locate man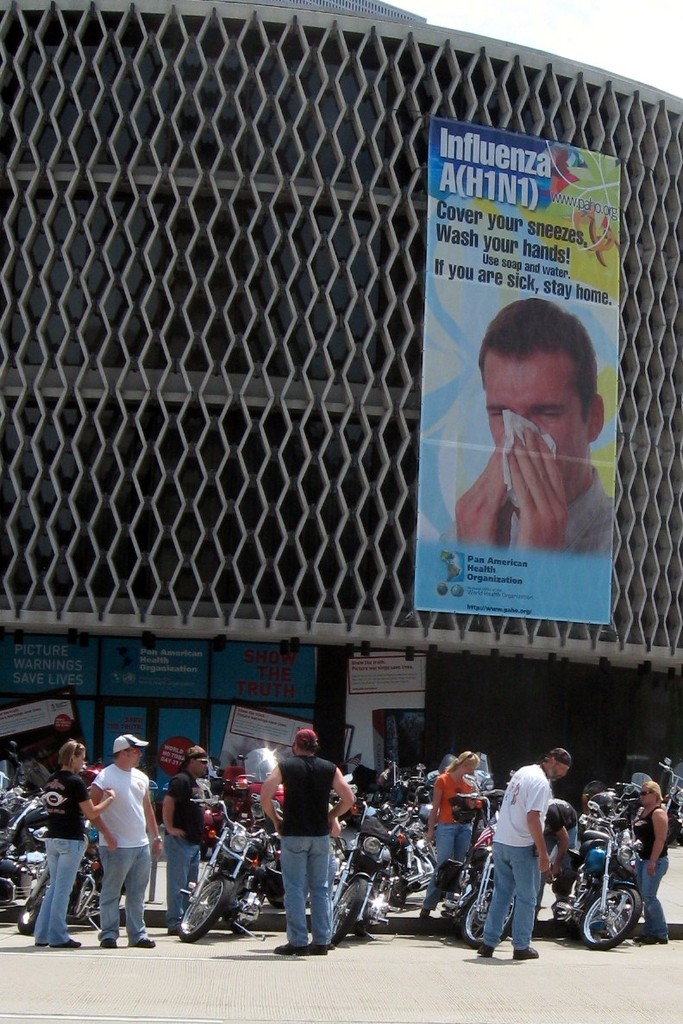
left=160, top=743, right=216, bottom=958
